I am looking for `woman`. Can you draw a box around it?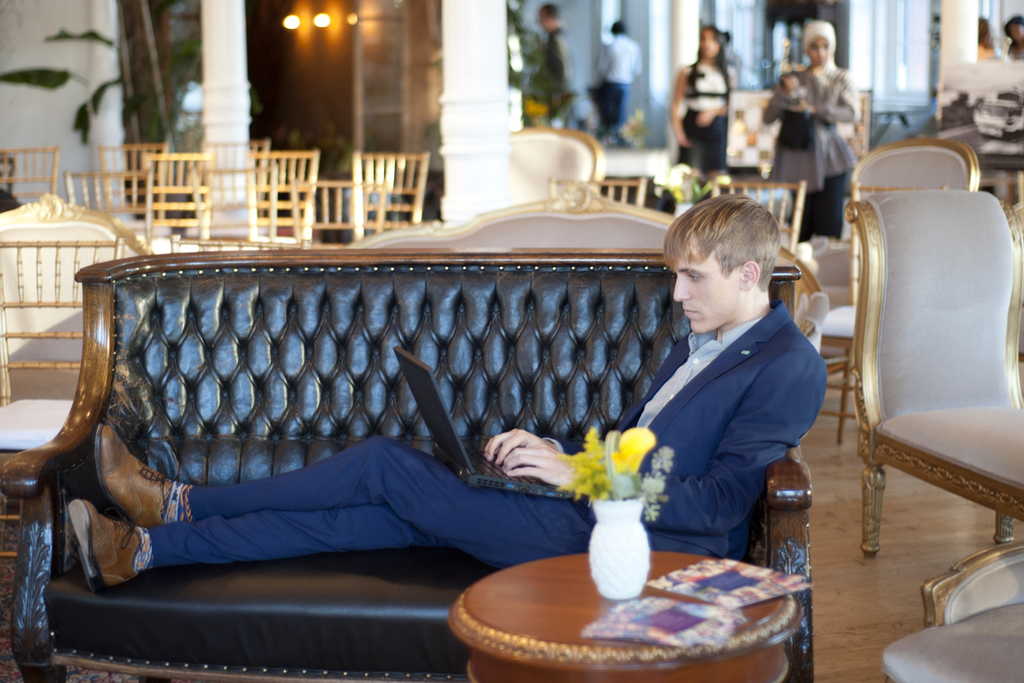
Sure, the bounding box is 767/29/874/229.
